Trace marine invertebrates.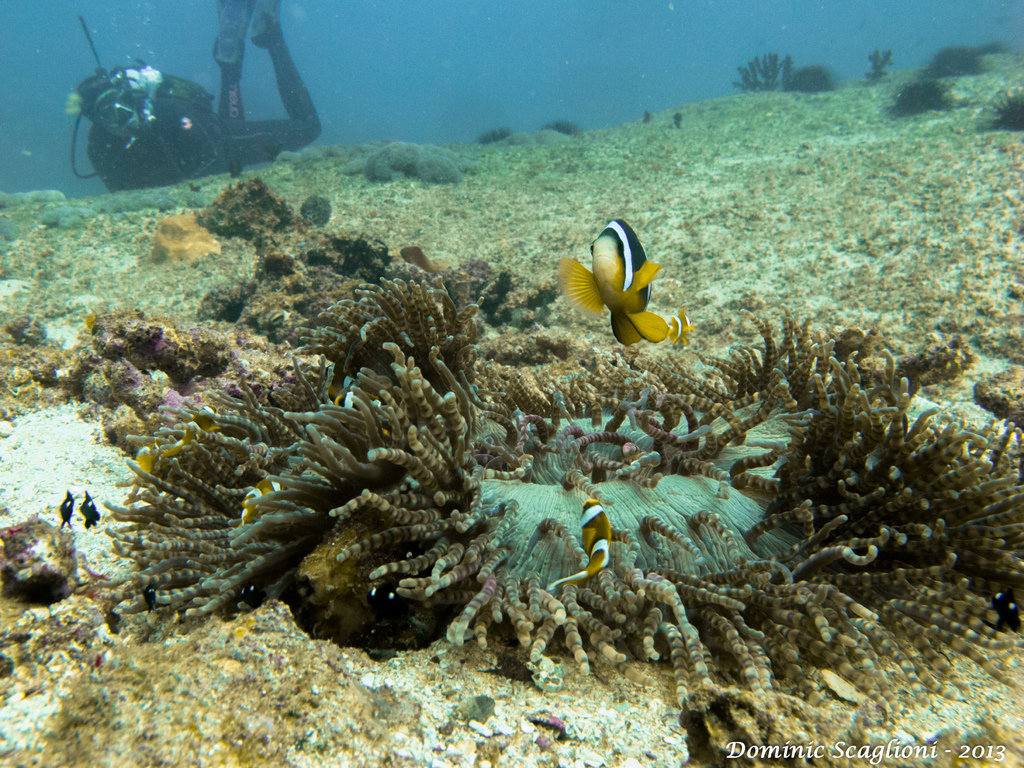
Traced to select_region(559, 216, 669, 344).
